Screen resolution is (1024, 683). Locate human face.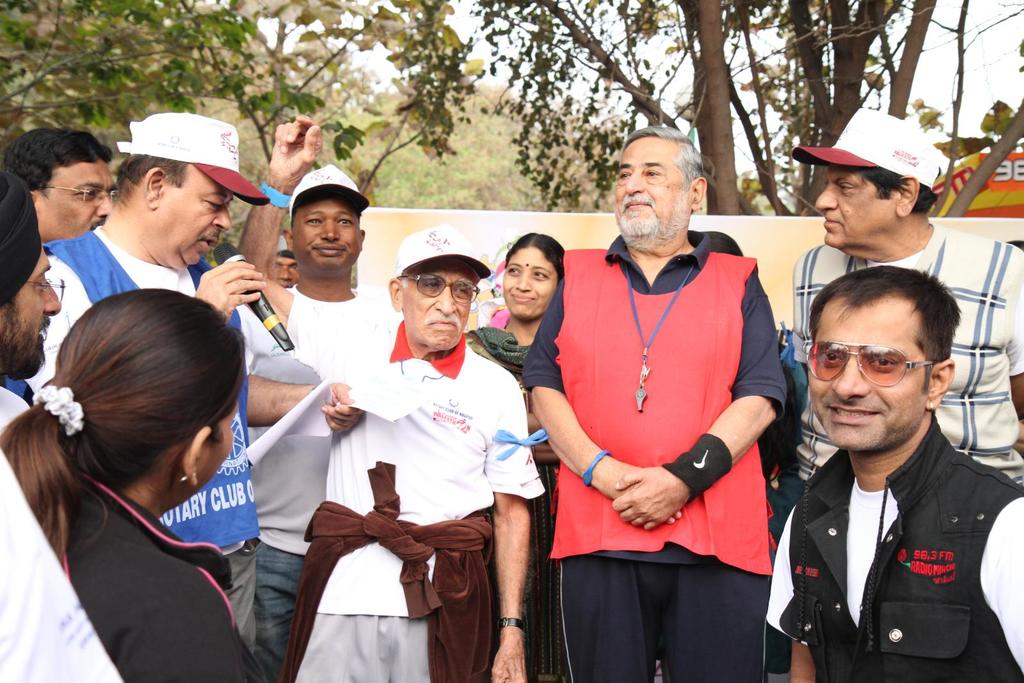
(x1=806, y1=299, x2=924, y2=451).
